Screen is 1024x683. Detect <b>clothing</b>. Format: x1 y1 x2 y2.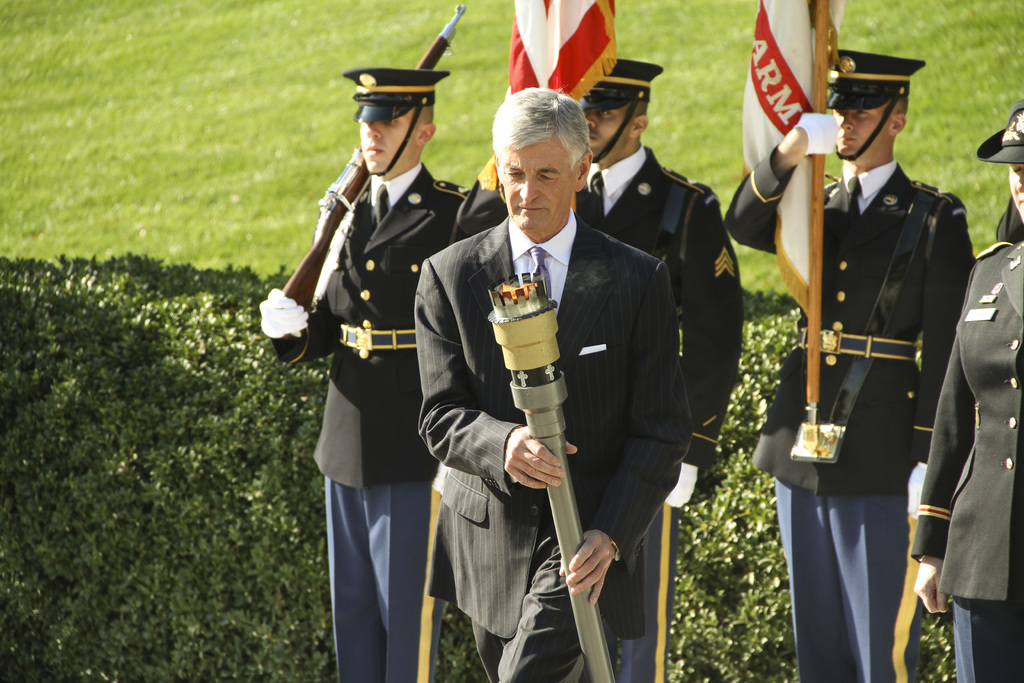
911 238 1023 682.
